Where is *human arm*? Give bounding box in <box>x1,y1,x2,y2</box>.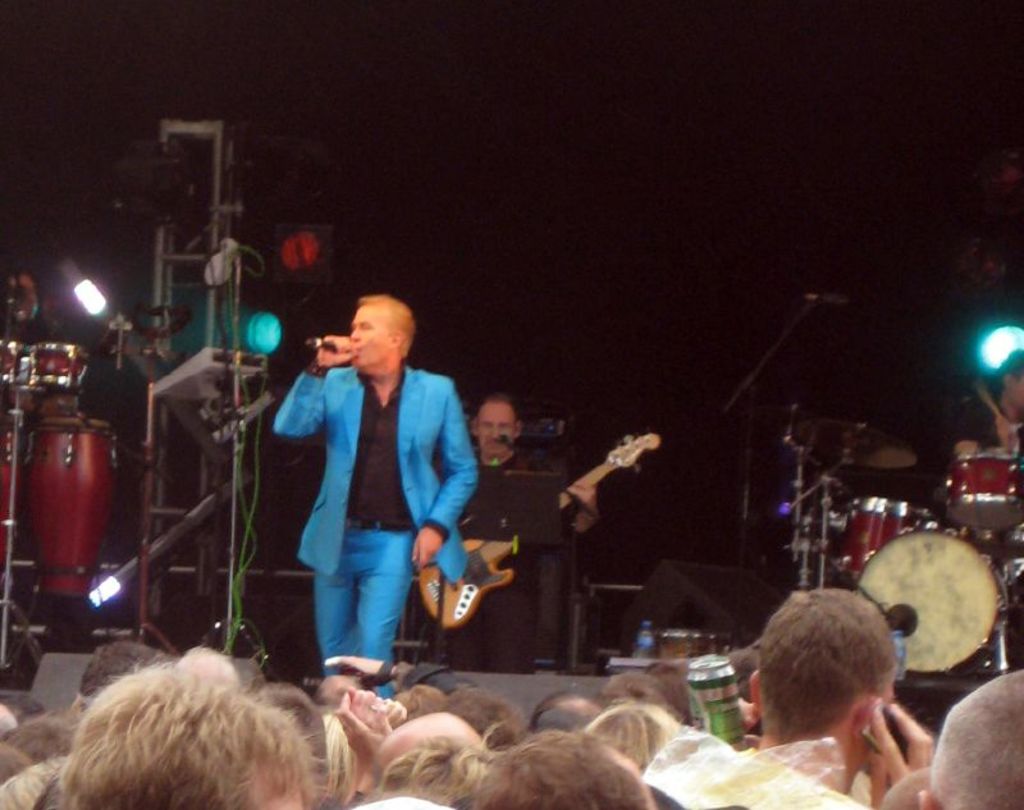
<box>413,374,480,573</box>.
